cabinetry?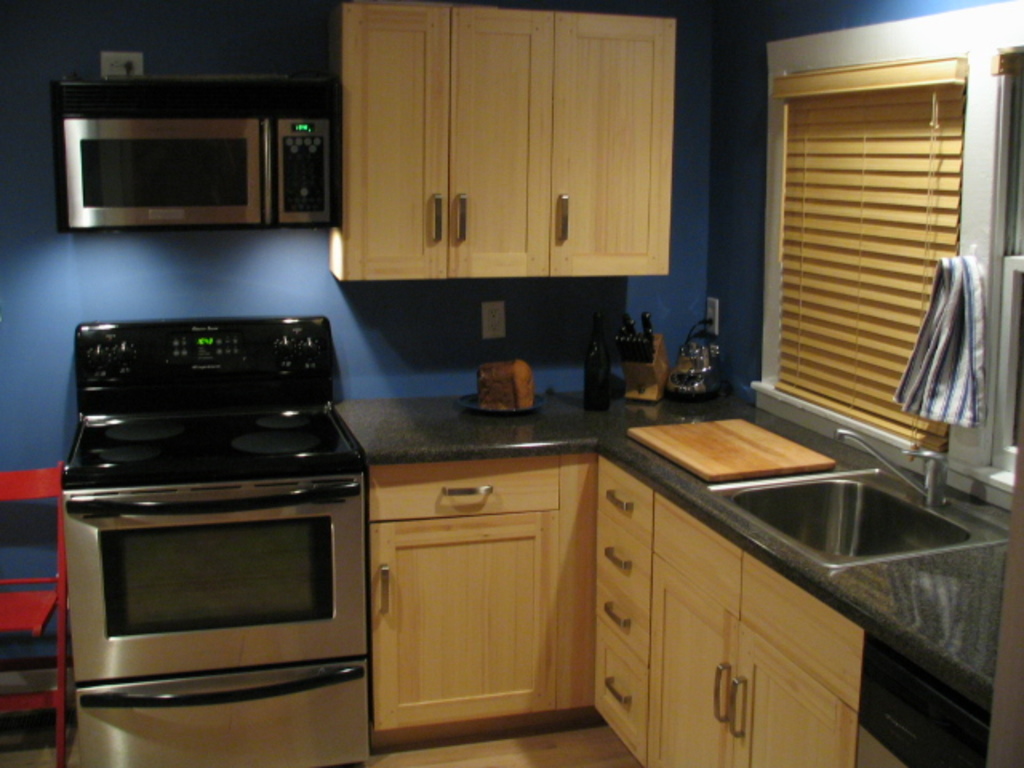
595,454,870,766
